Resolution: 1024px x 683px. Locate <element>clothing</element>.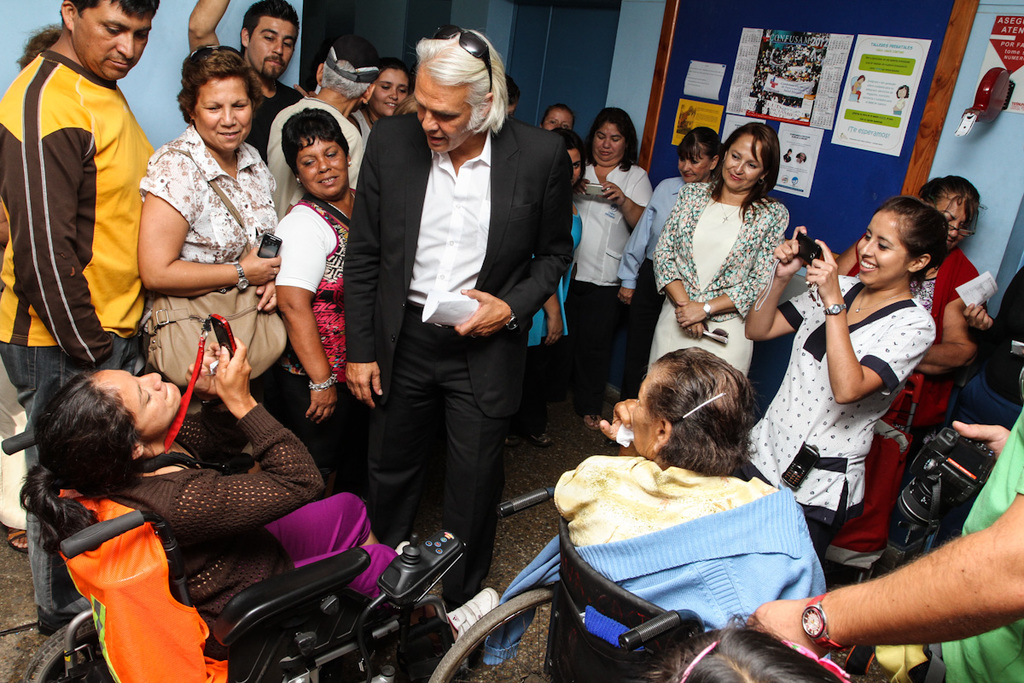
<region>261, 486, 410, 602</region>.
